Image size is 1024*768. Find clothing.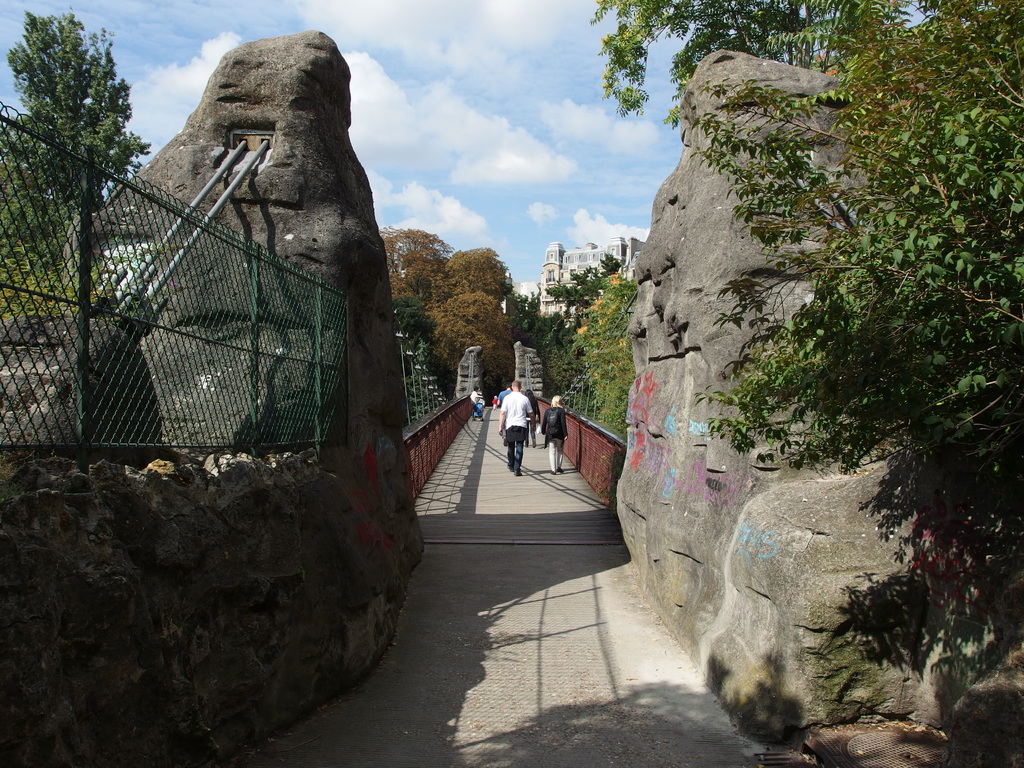
pyautogui.locateOnScreen(541, 405, 567, 472).
